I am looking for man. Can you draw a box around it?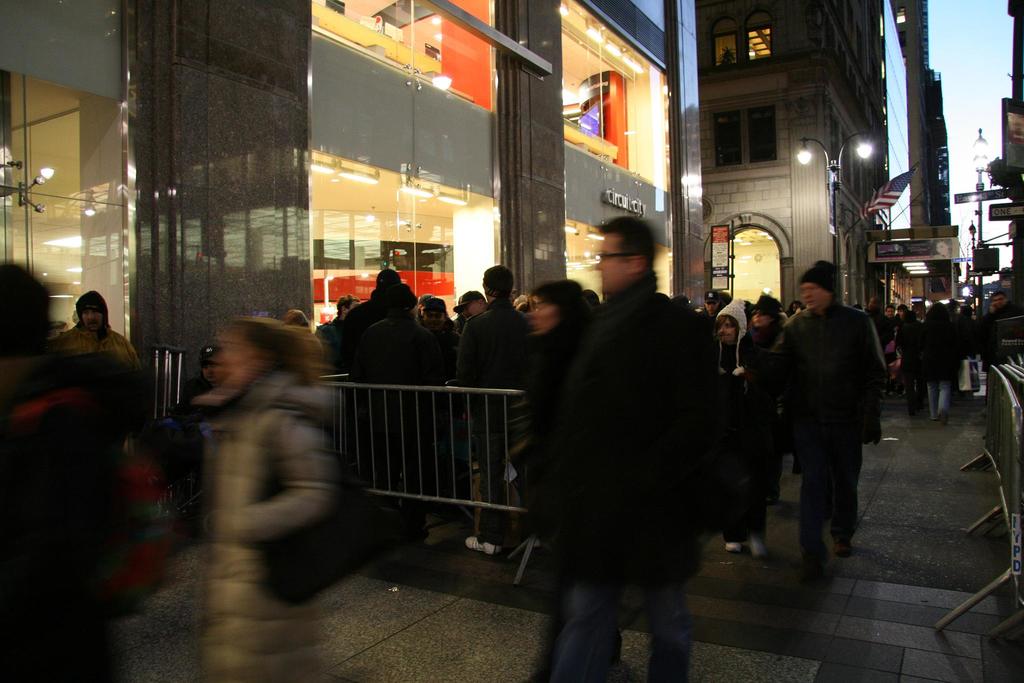
Sure, the bounding box is left=976, top=292, right=1012, bottom=390.
